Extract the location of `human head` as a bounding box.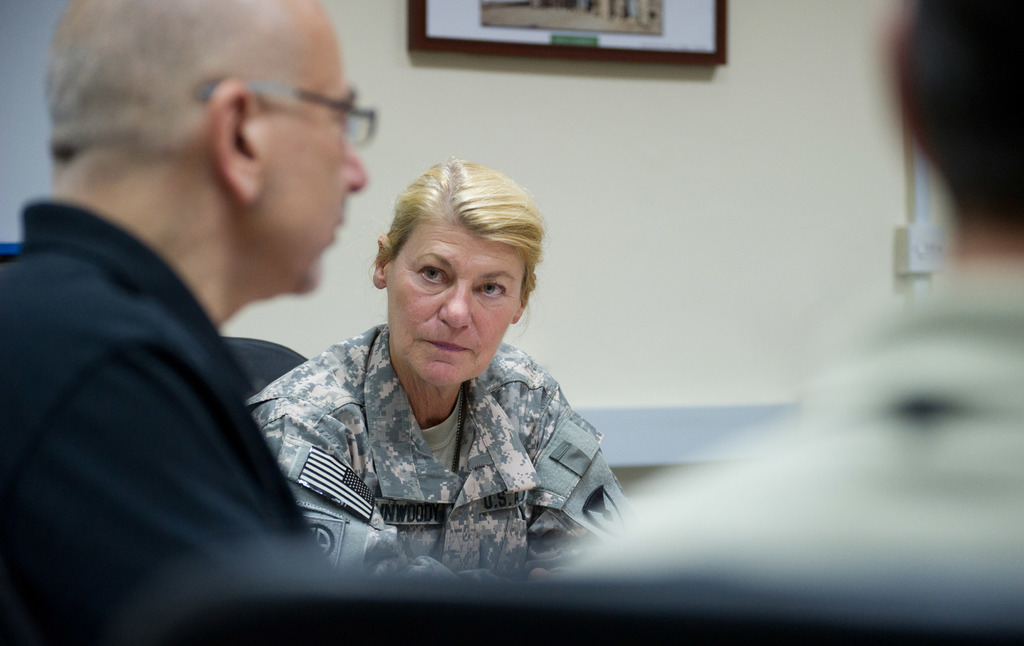
44 0 370 307.
